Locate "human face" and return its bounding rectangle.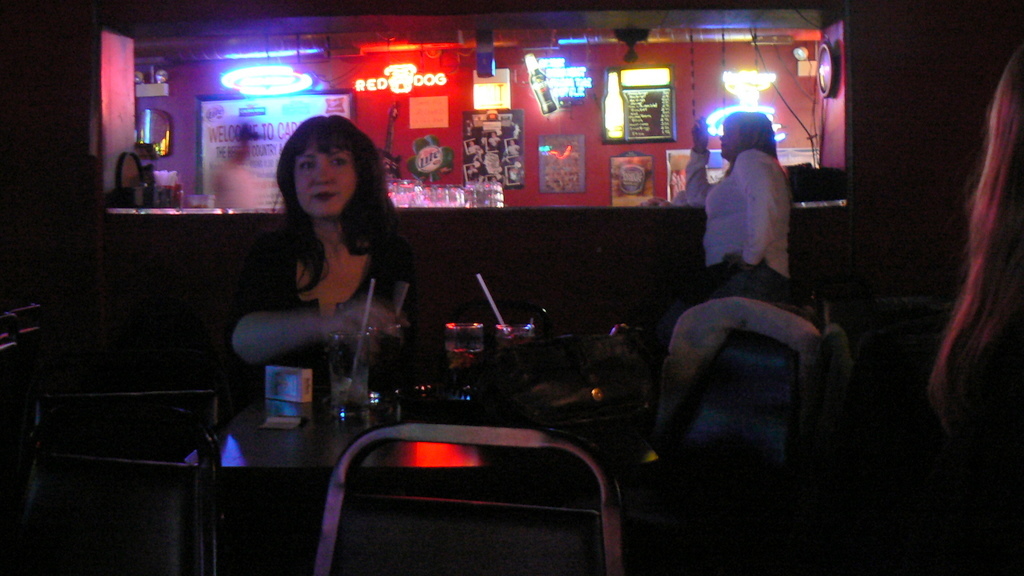
crop(716, 115, 743, 162).
